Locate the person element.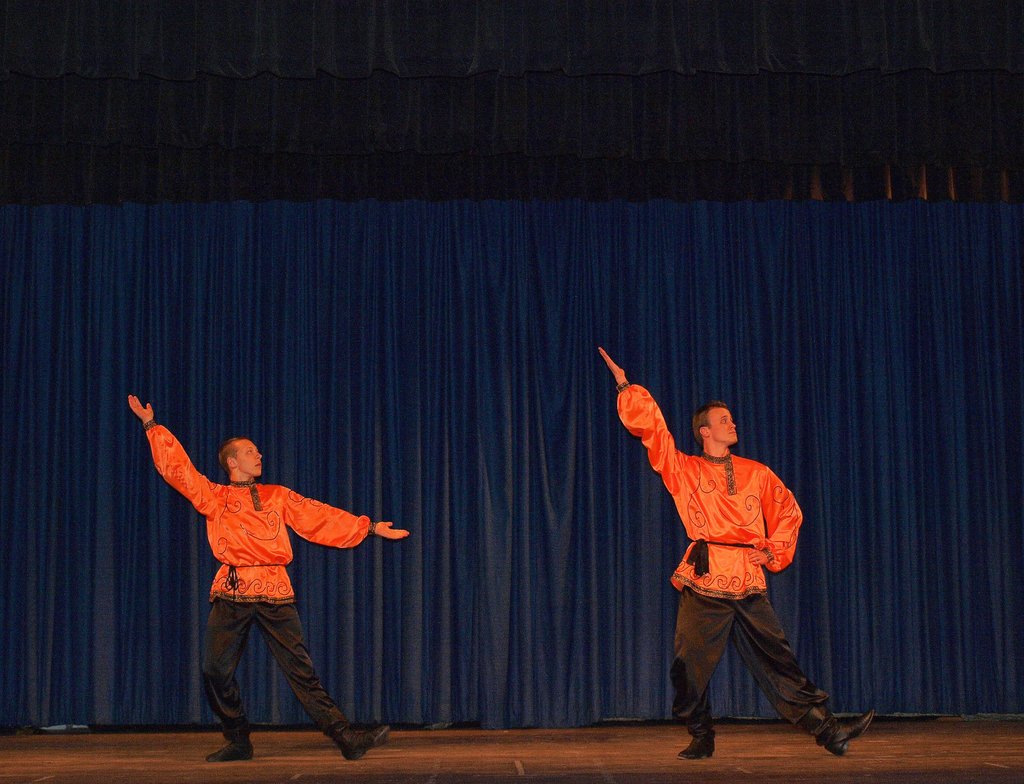
Element bbox: {"x1": 137, "y1": 406, "x2": 391, "y2": 749}.
